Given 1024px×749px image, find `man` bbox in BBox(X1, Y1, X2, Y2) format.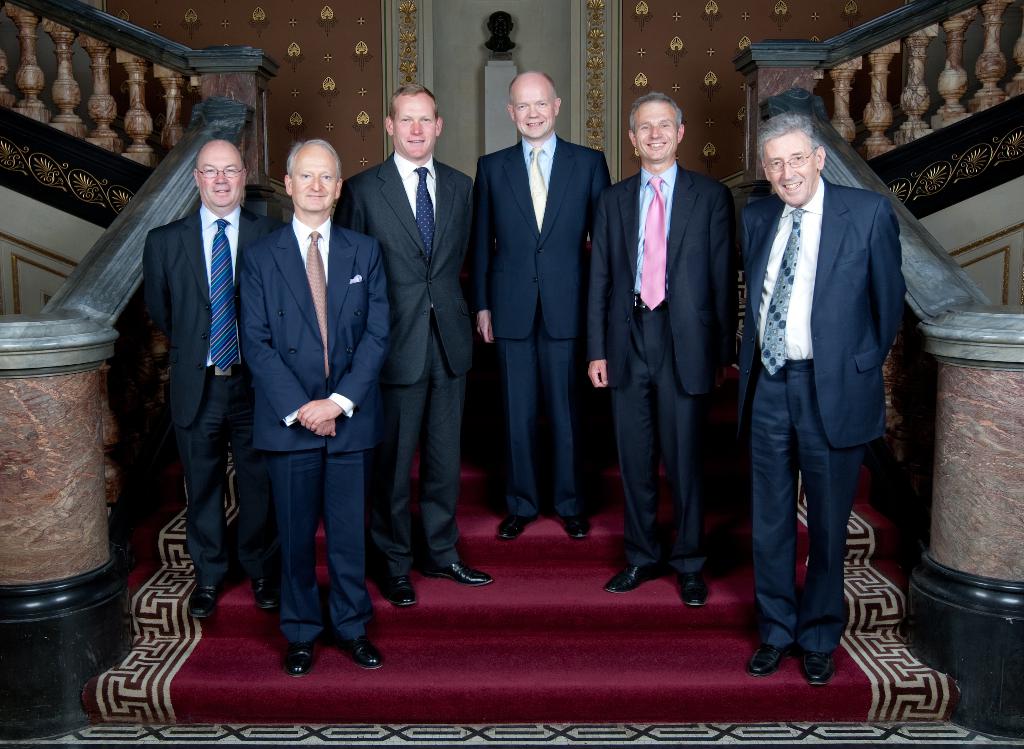
BBox(72, 107, 279, 631).
